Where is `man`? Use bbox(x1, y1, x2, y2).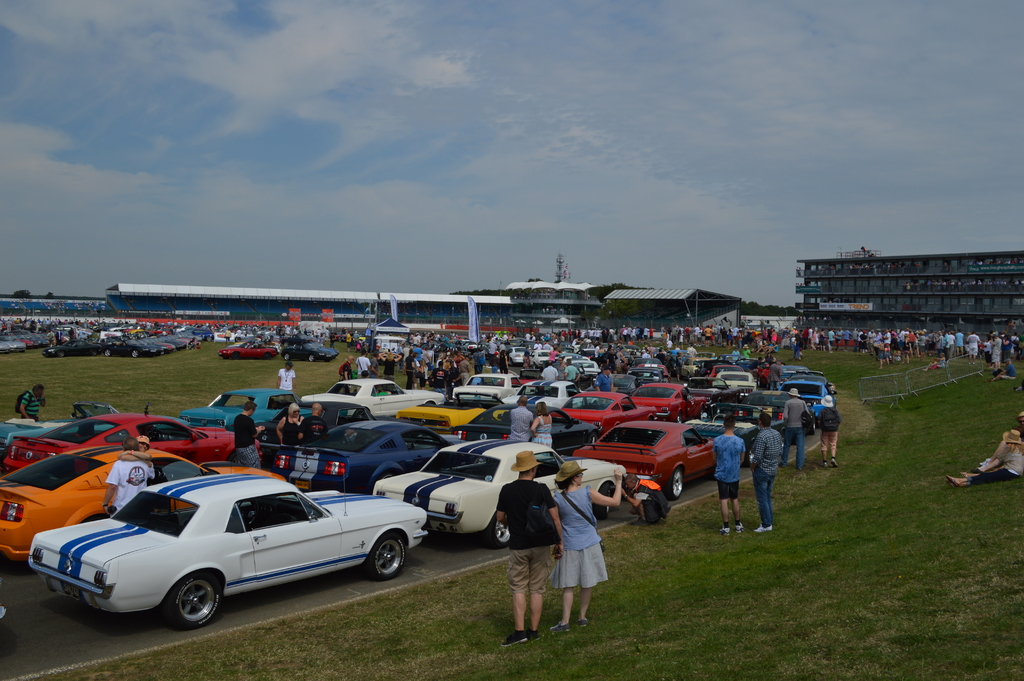
bbox(342, 356, 354, 392).
